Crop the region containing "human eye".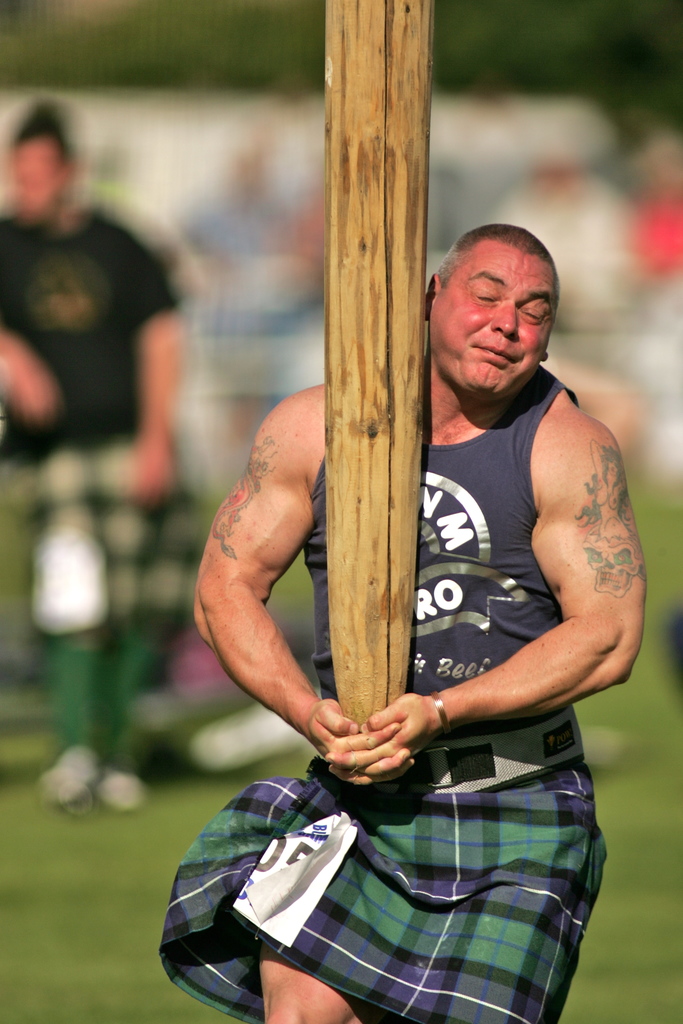
Crop region: pyautogui.locateOnScreen(472, 287, 498, 305).
